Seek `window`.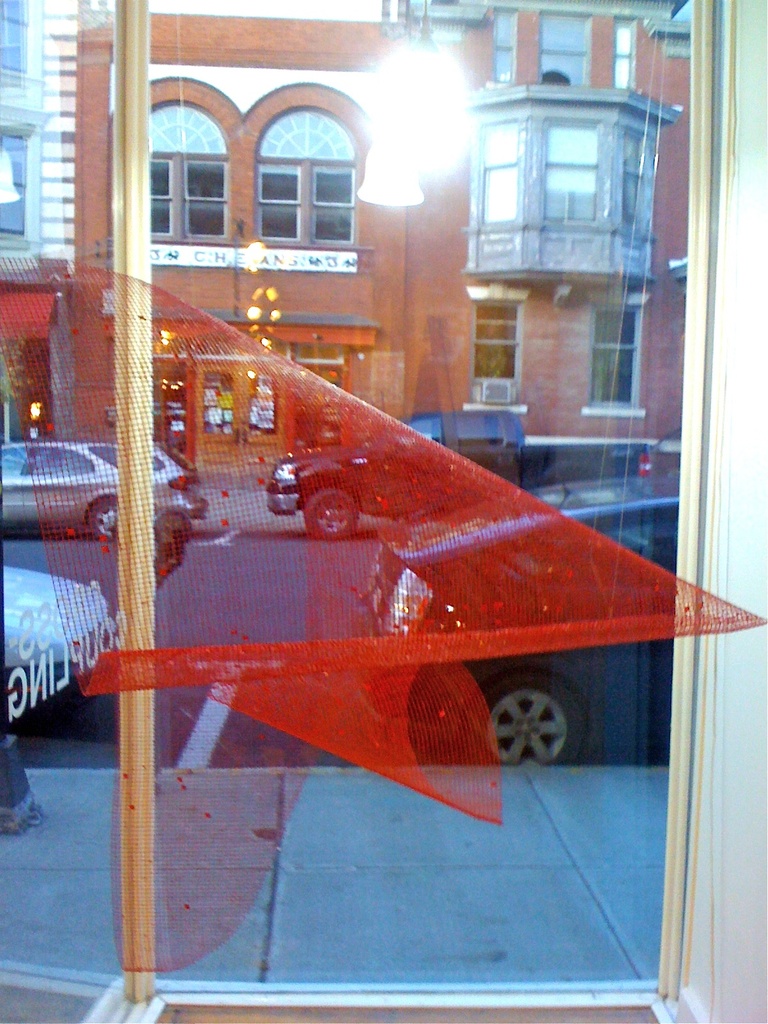
(620,125,657,234).
